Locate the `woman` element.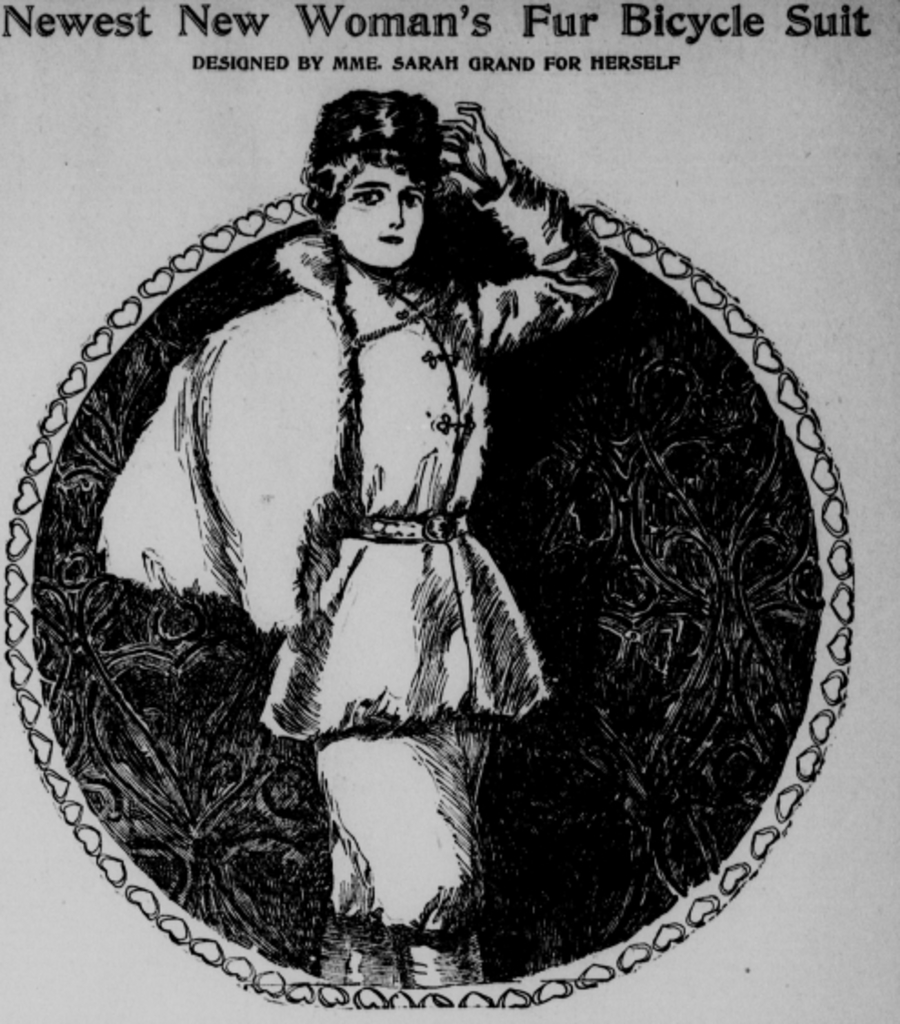
Element bbox: BBox(84, 85, 618, 989).
